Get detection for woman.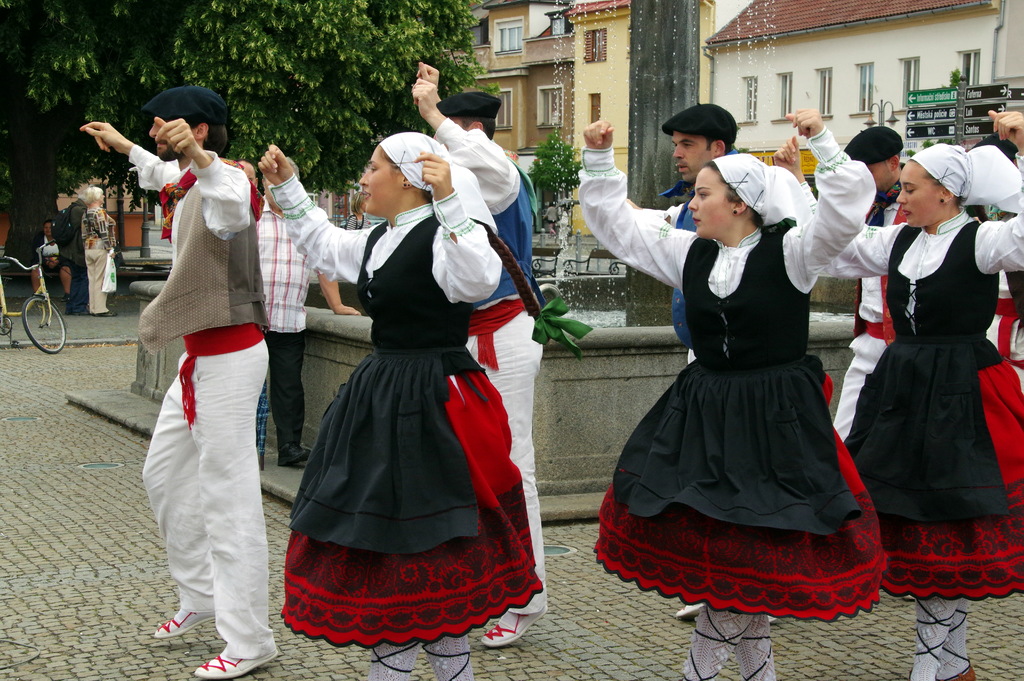
Detection: rect(767, 106, 1023, 680).
